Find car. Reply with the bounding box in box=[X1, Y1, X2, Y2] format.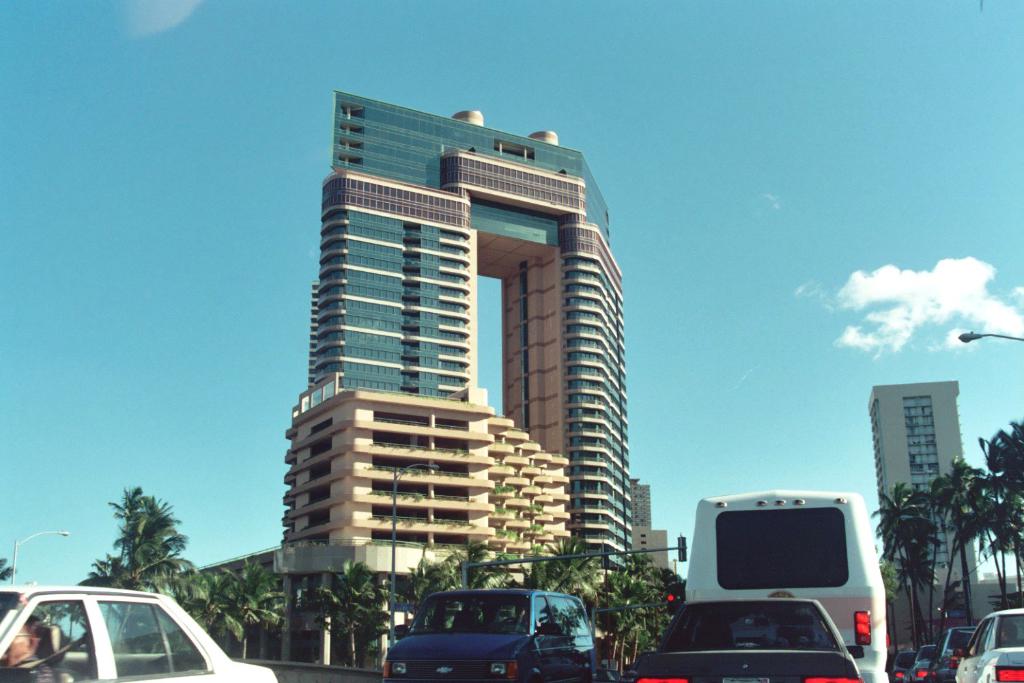
box=[631, 598, 871, 682].
